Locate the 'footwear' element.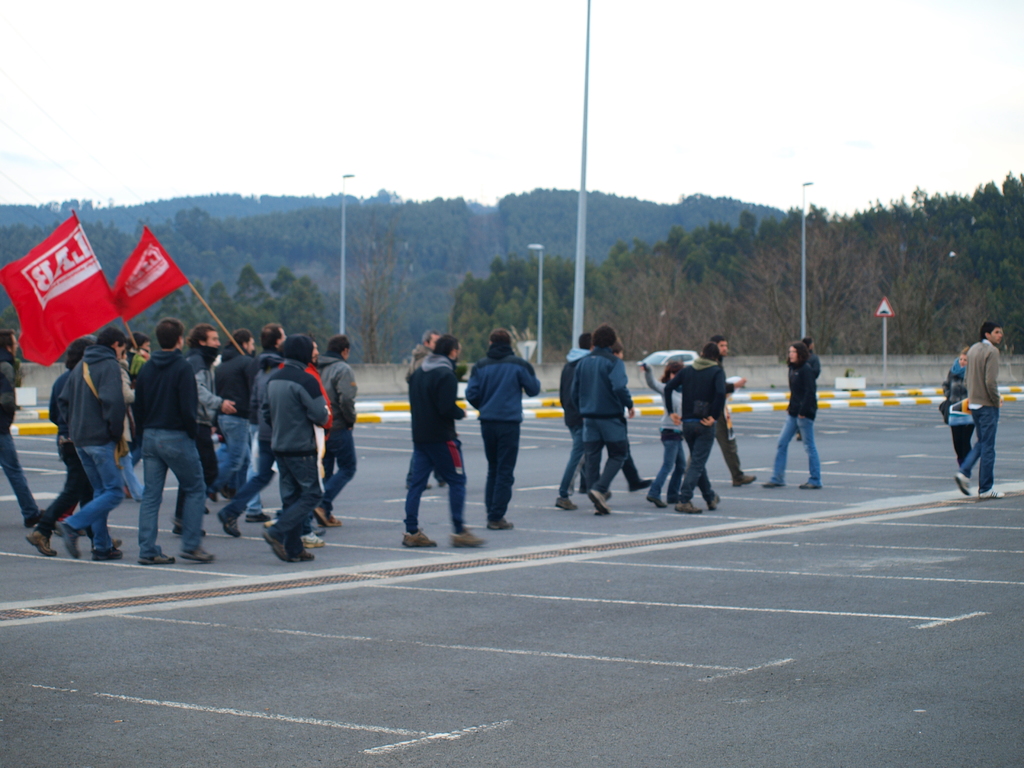
Element bbox: <region>28, 527, 65, 565</region>.
